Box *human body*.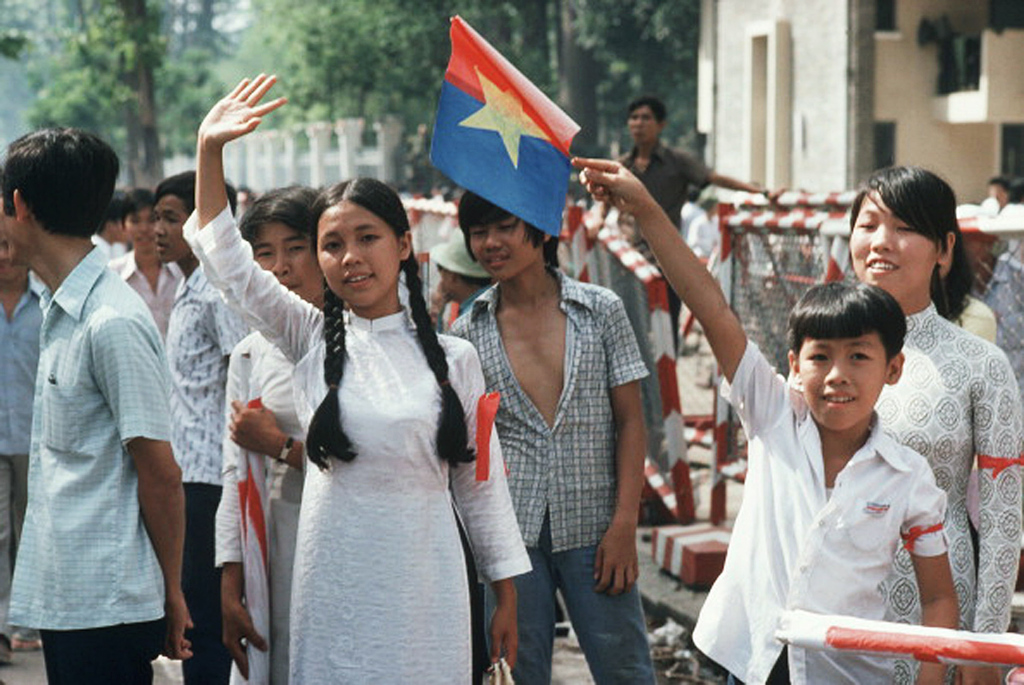
bbox(844, 156, 1023, 684).
